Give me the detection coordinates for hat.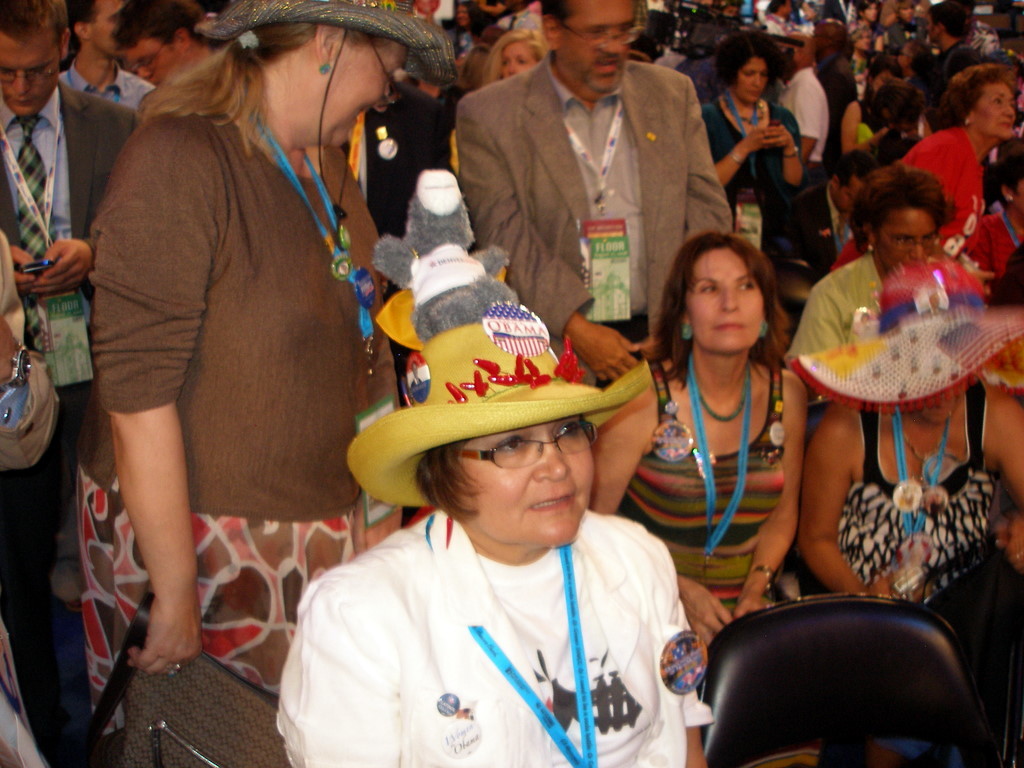
(348,166,653,507).
